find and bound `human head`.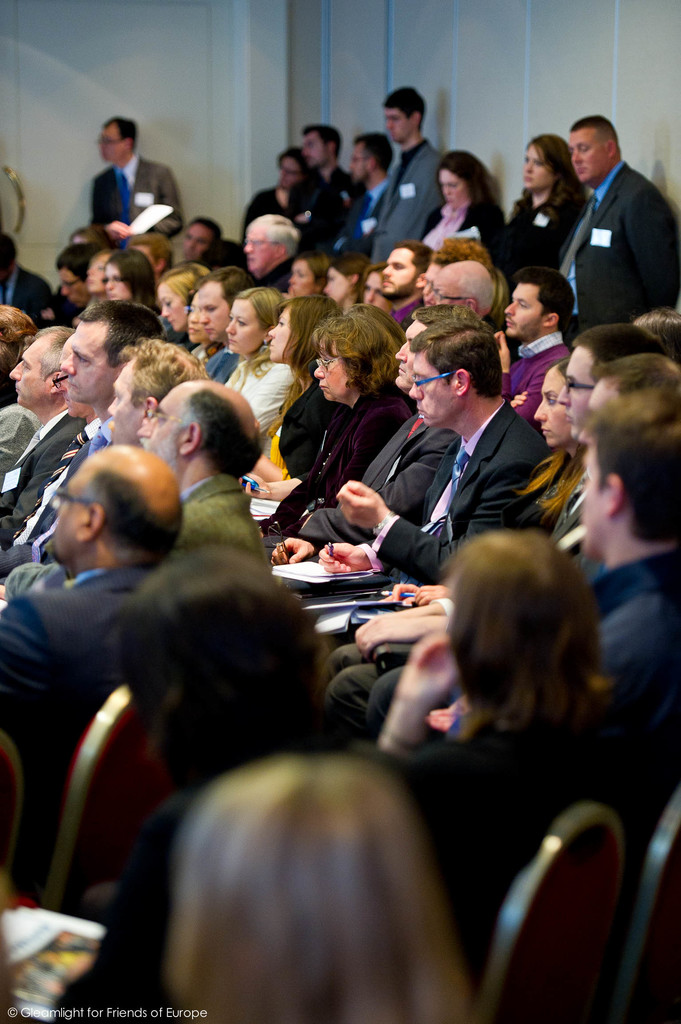
Bound: <region>264, 296, 343, 364</region>.
